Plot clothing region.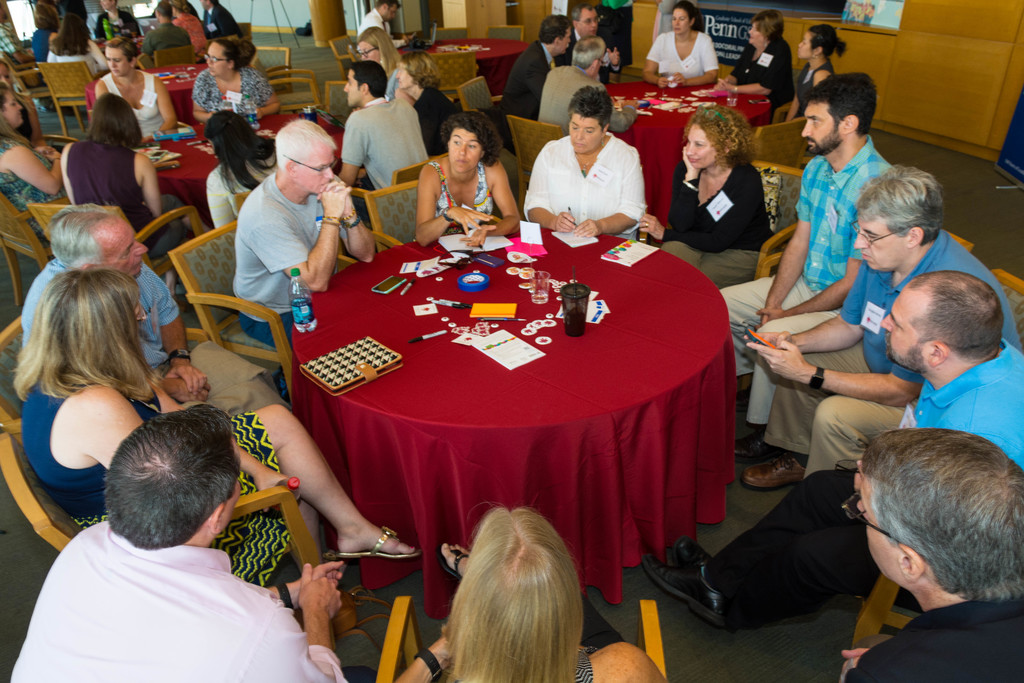
Plotted at (left=529, top=133, right=648, bottom=238).
